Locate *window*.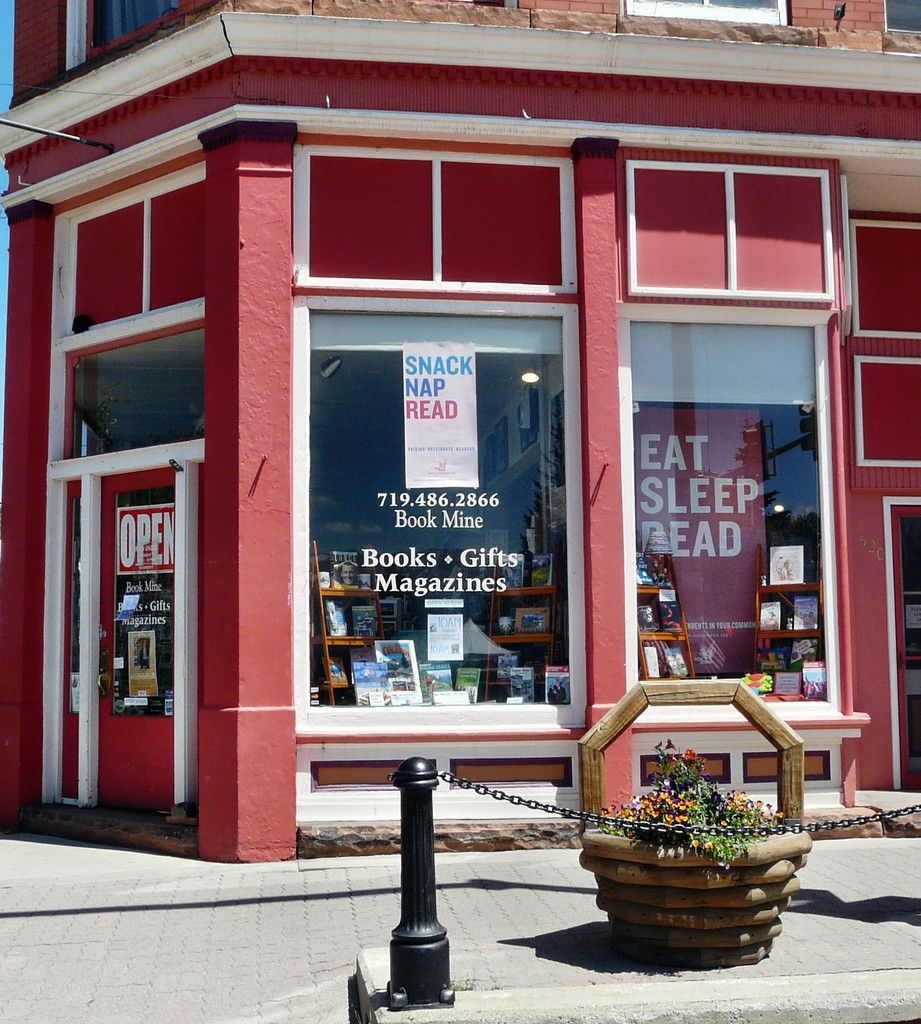
Bounding box: BBox(631, 316, 827, 709).
